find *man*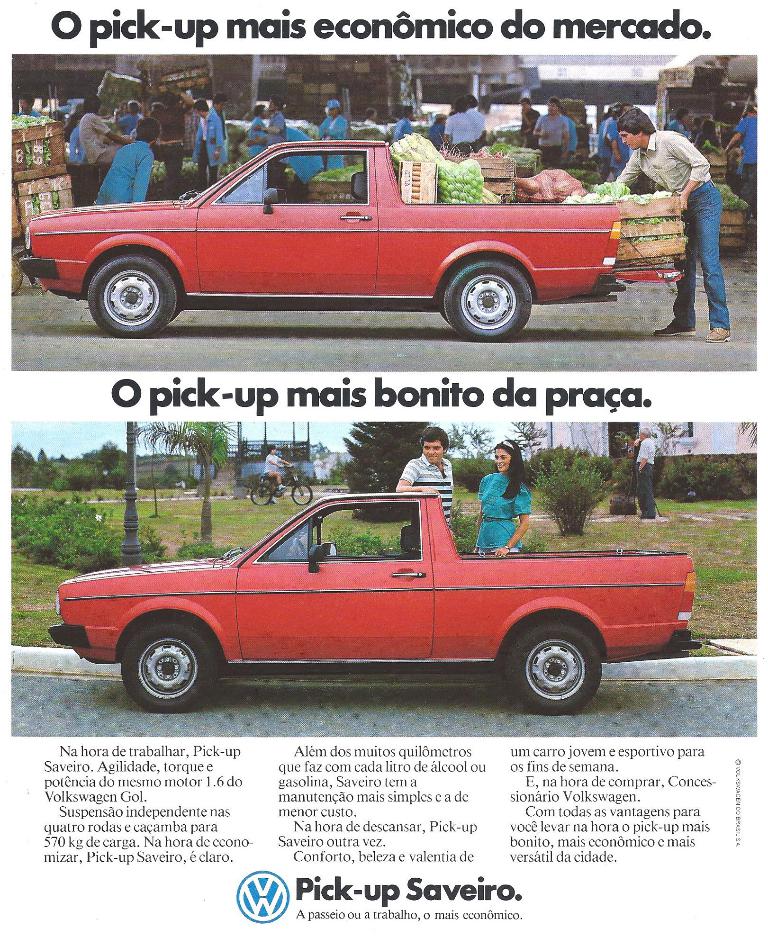
(443,95,480,152)
